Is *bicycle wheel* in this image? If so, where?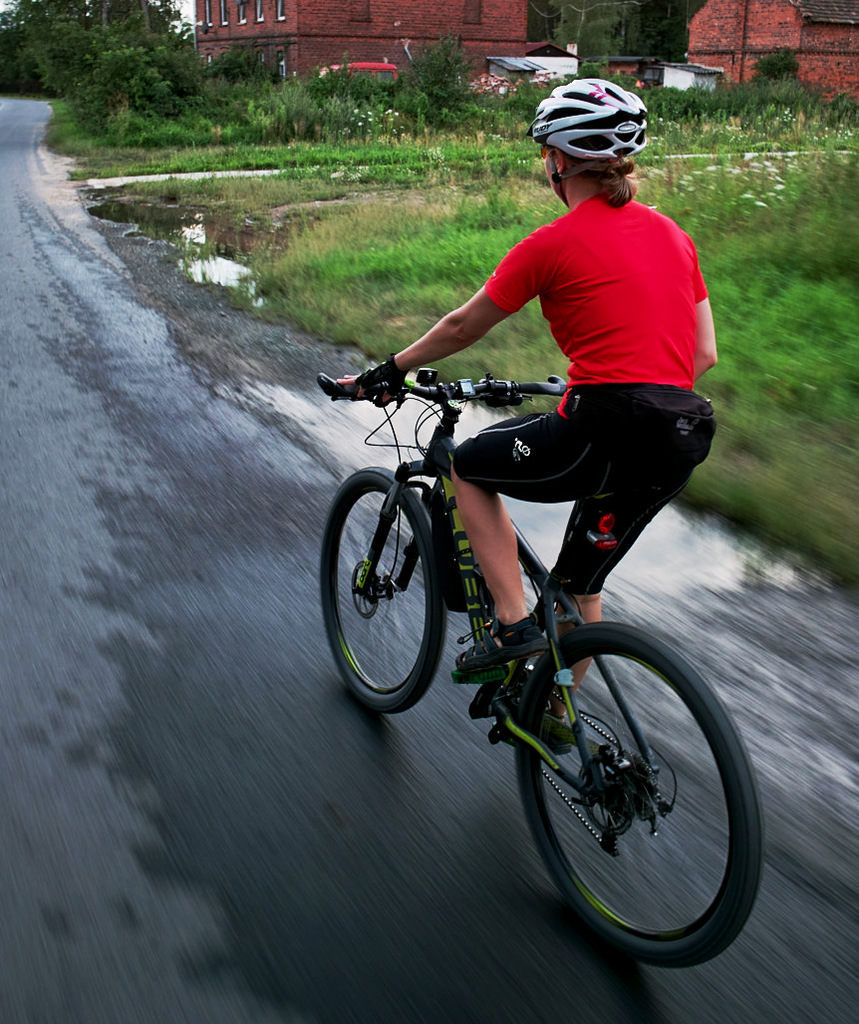
Yes, at (508, 609, 768, 975).
